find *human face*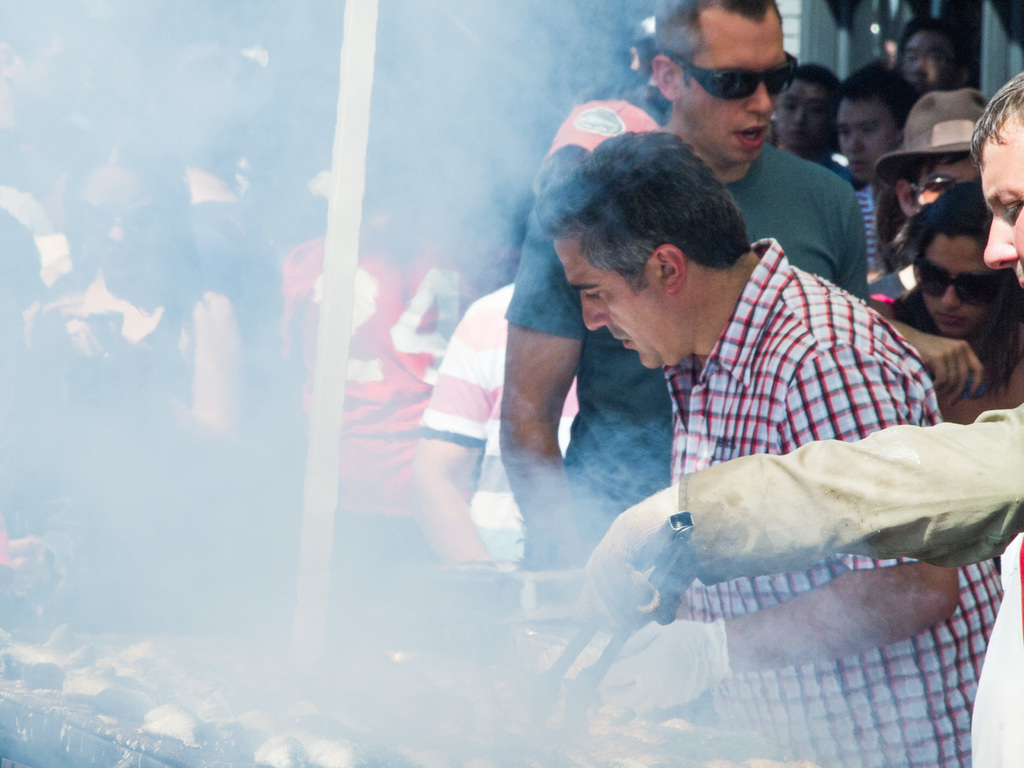
bbox=(977, 111, 1023, 289)
